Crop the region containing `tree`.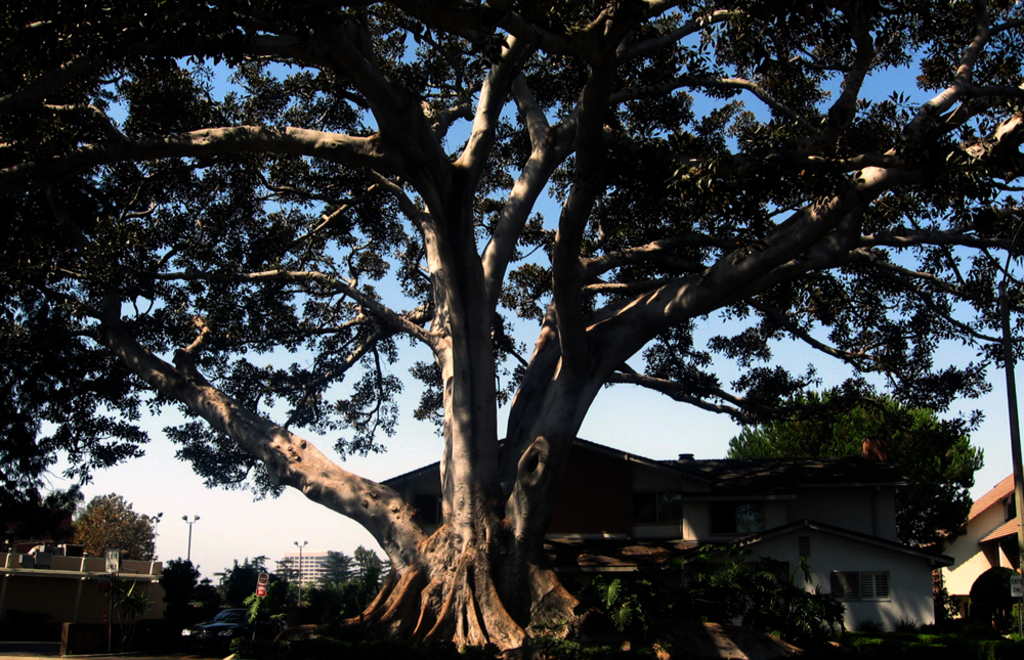
Crop region: {"left": 275, "top": 553, "right": 300, "bottom": 590}.
